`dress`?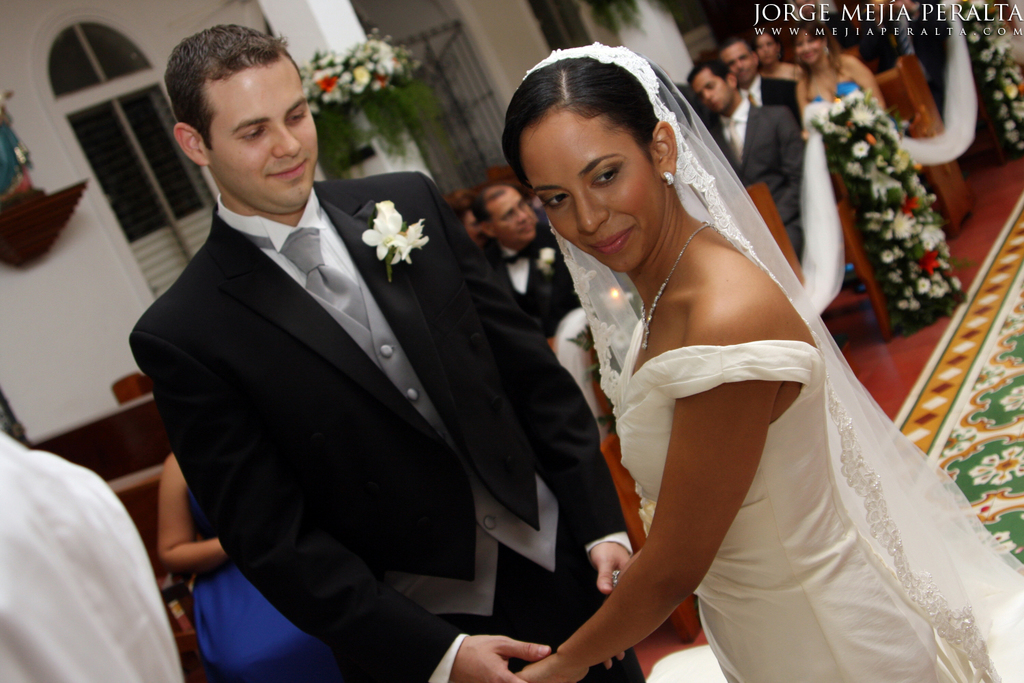
l=191, t=497, r=354, b=682
